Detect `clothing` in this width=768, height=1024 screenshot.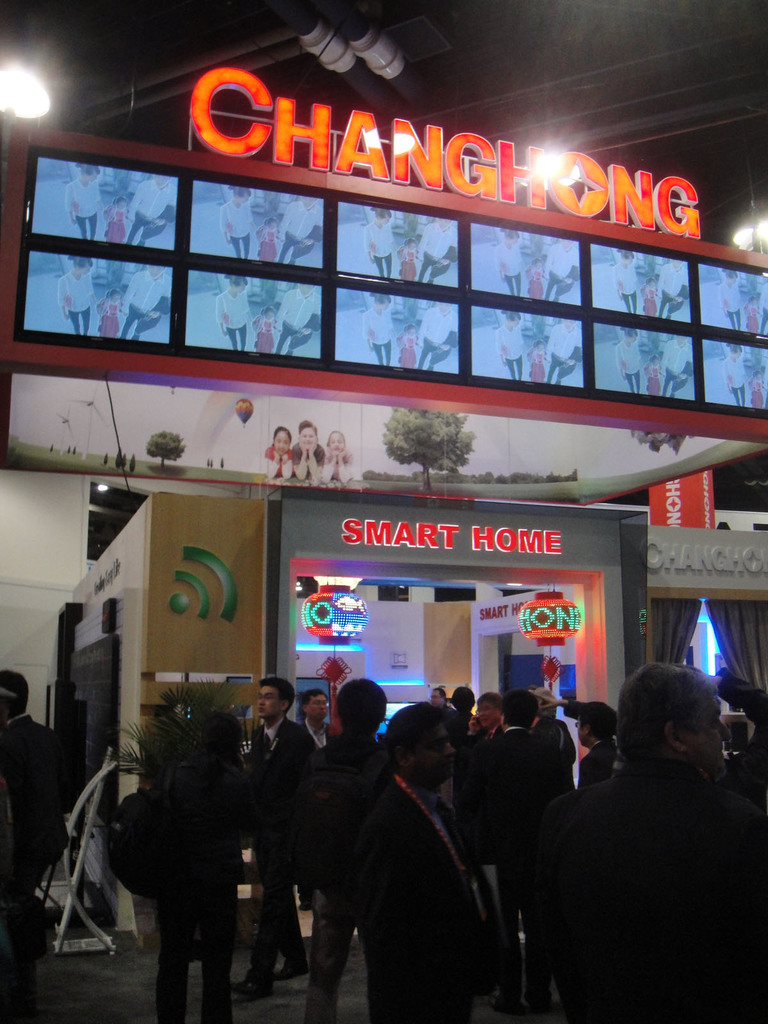
Detection: 421,300,477,362.
